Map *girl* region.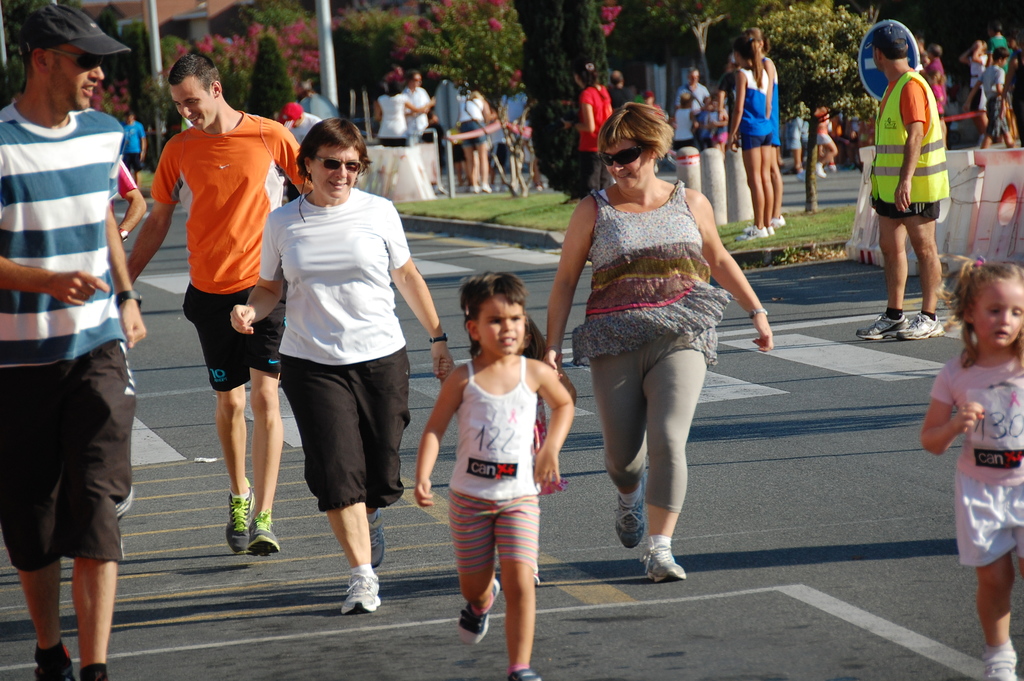
Mapped to locate(924, 255, 1021, 680).
